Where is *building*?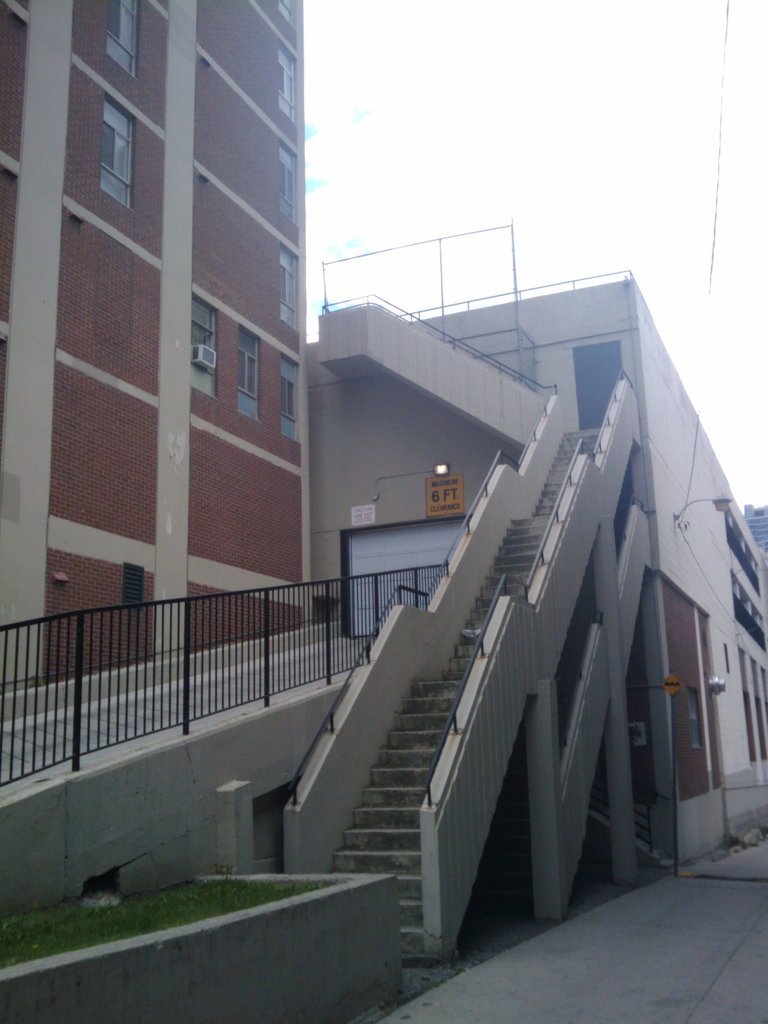
pyautogui.locateOnScreen(0, 0, 315, 707).
